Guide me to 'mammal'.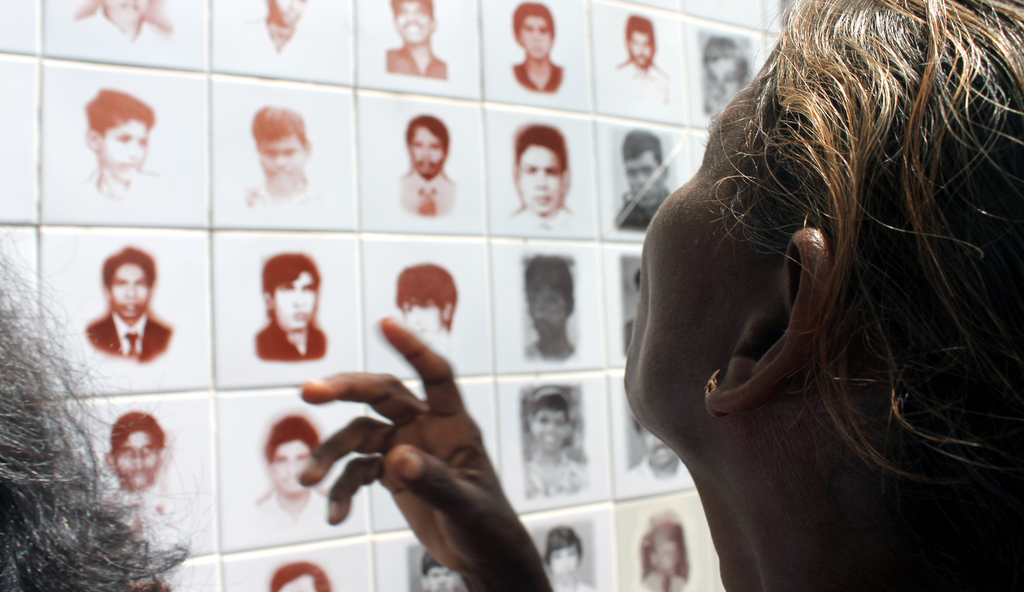
Guidance: bbox=[0, 220, 215, 591].
